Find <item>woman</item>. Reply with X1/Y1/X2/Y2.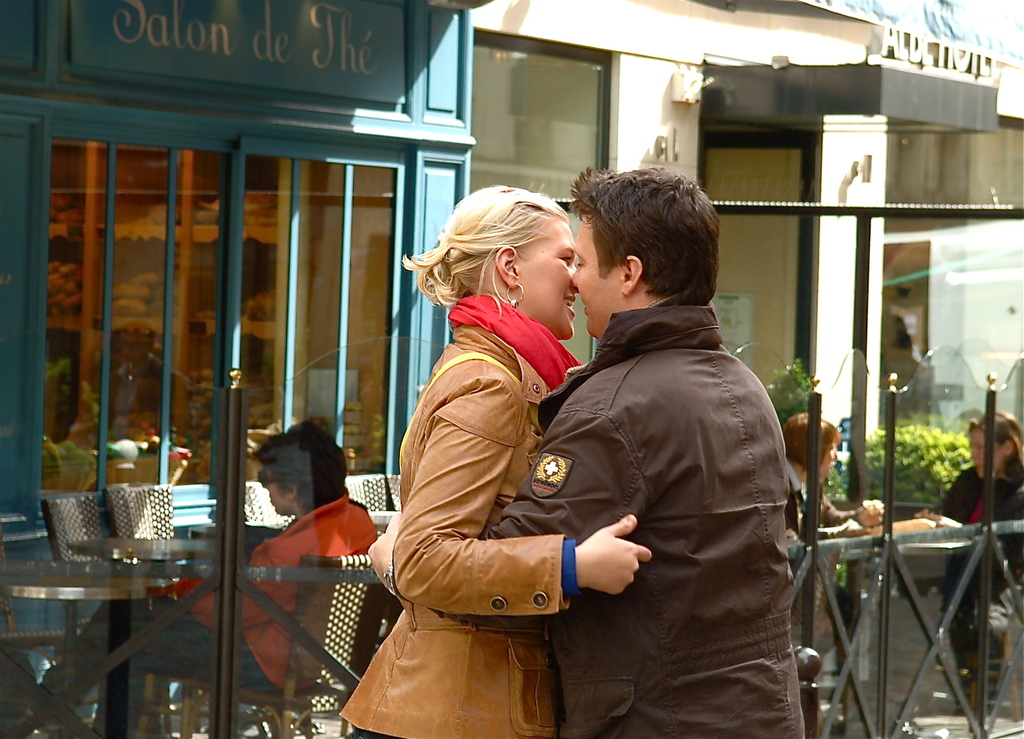
773/405/886/688.
